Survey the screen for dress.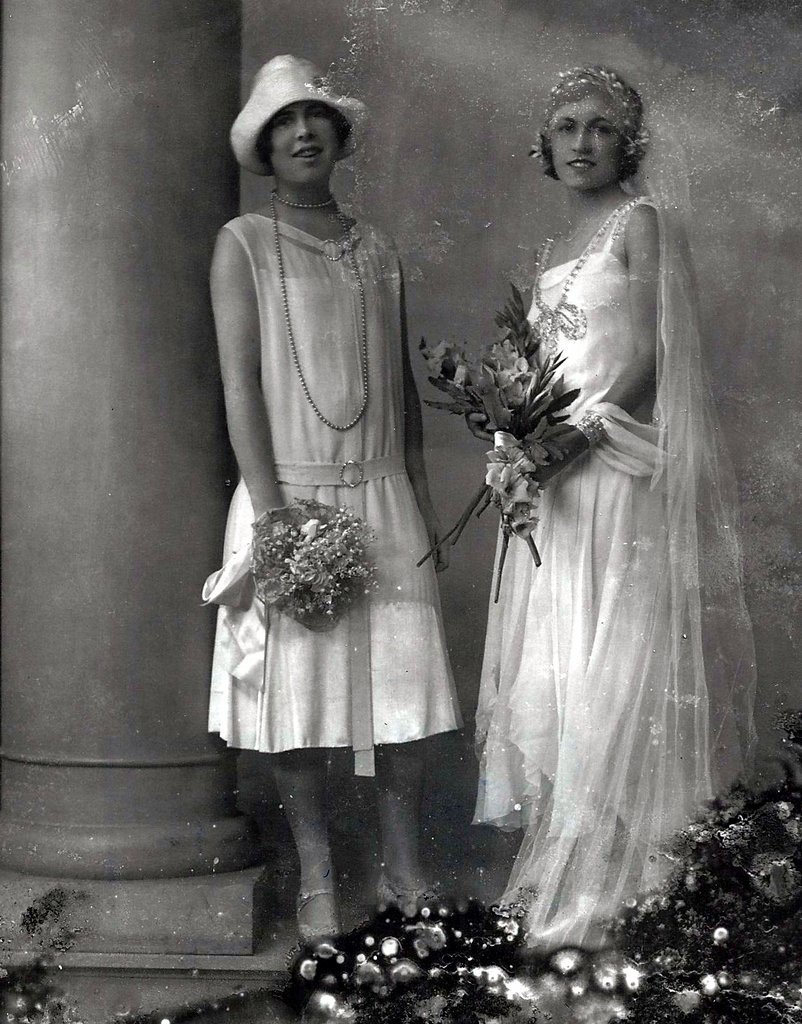
Survey found: (482, 49, 759, 955).
